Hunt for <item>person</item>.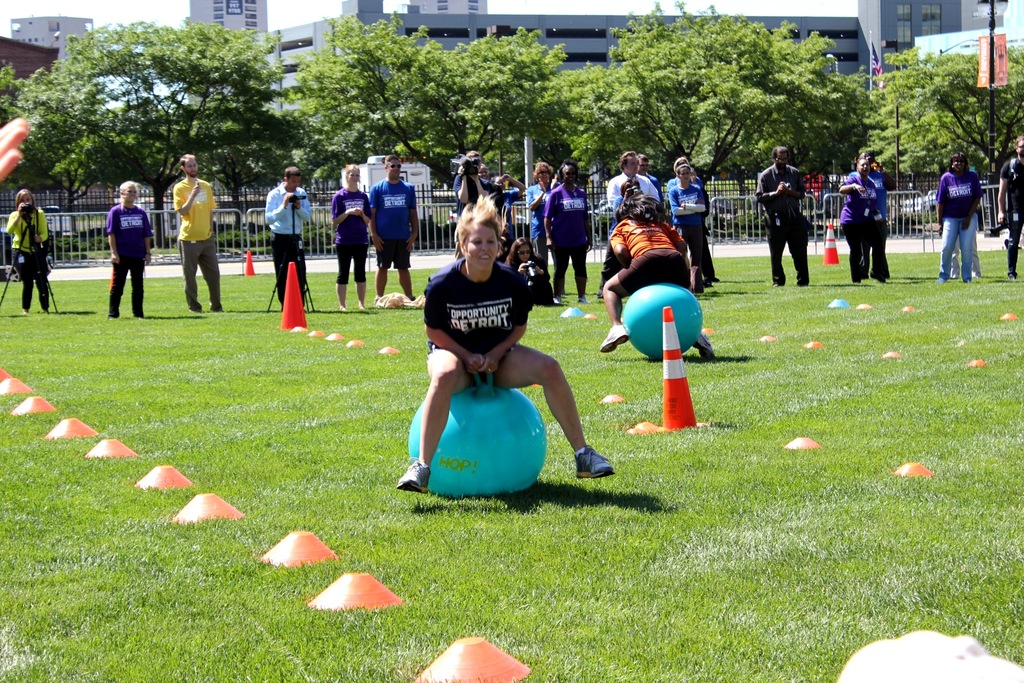
Hunted down at 493,171,524,240.
